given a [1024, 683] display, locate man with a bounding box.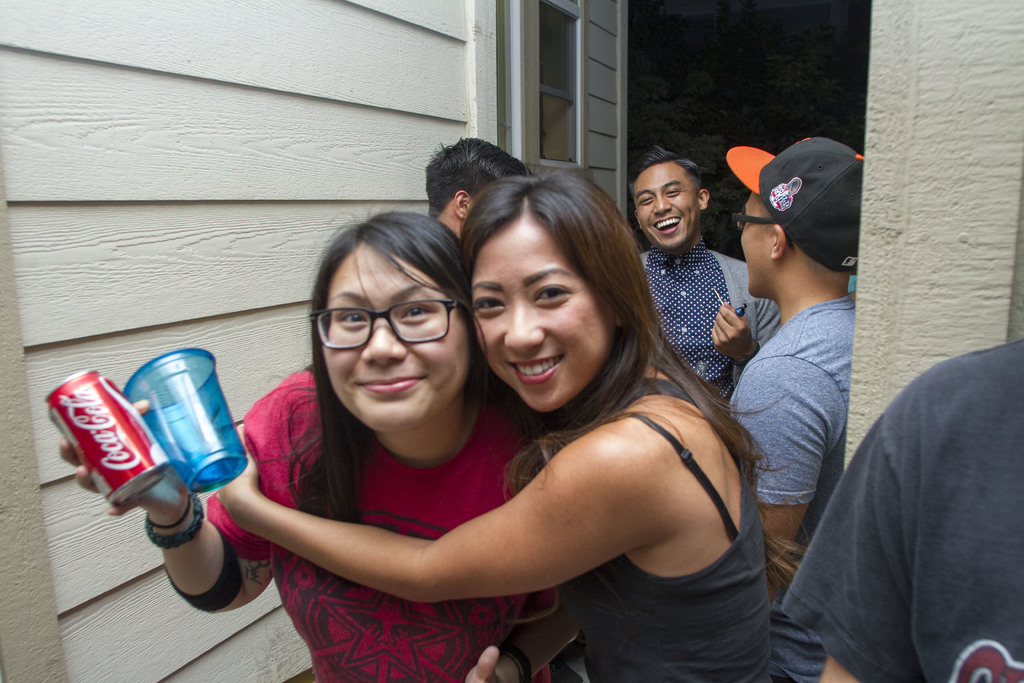
Located: 706, 127, 883, 595.
